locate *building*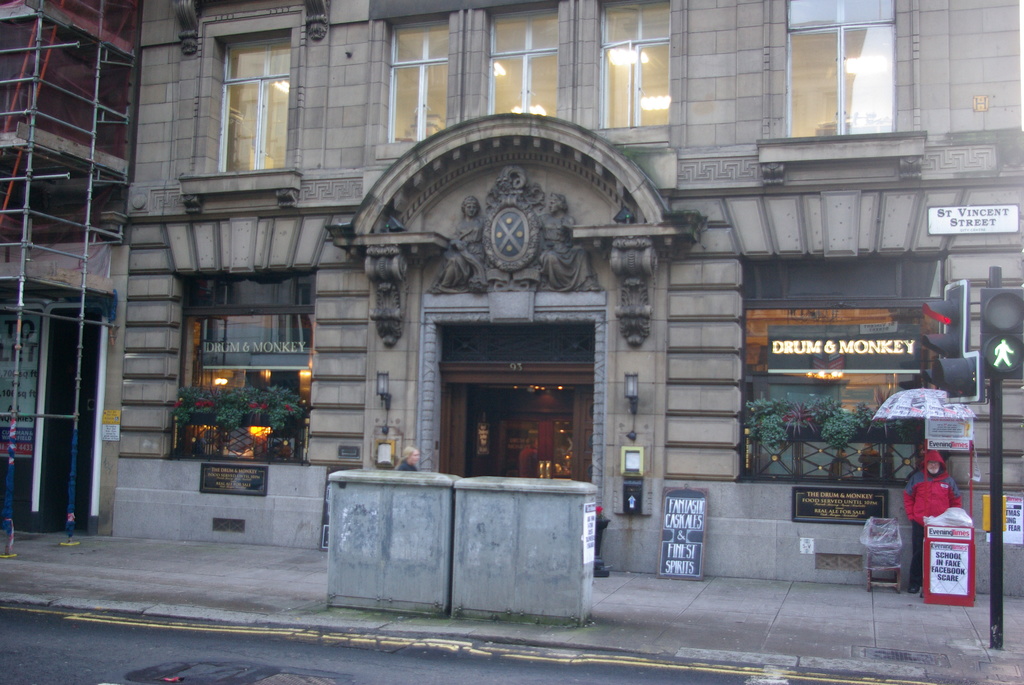
detection(0, 0, 141, 535)
